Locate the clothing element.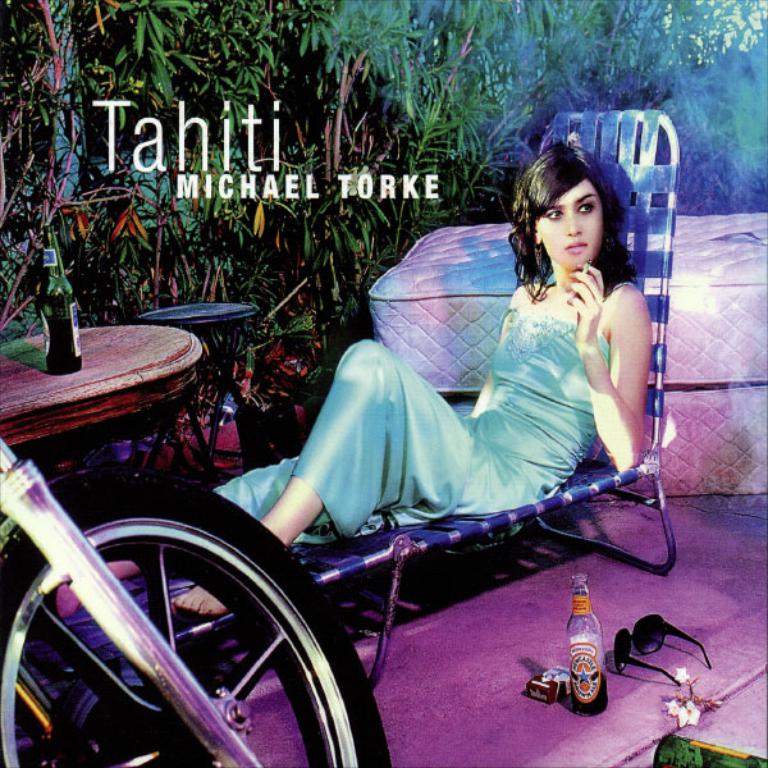
Element bbox: bbox(232, 221, 663, 602).
